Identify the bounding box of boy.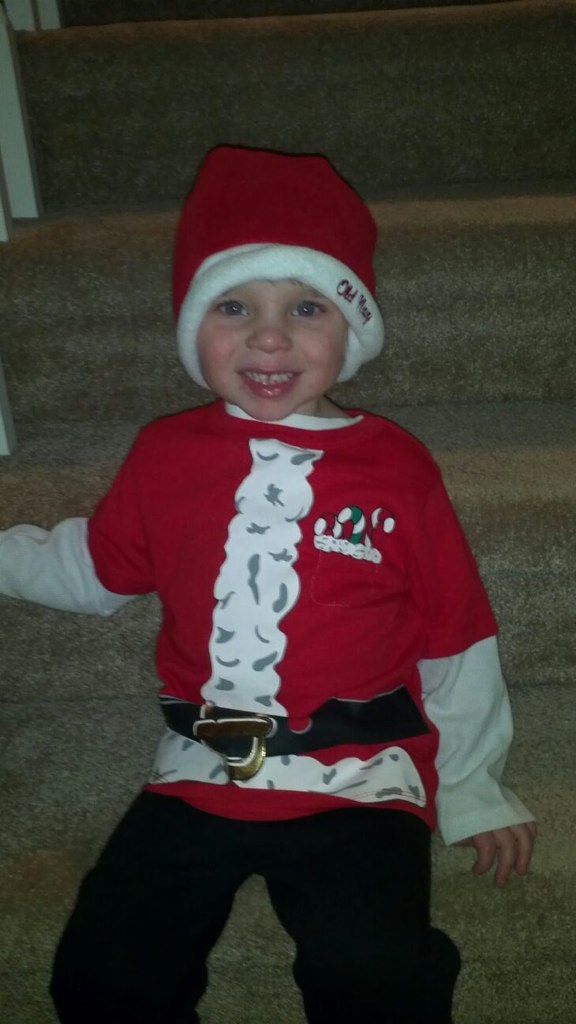
{"left": 0, "top": 147, "right": 544, "bottom": 1023}.
